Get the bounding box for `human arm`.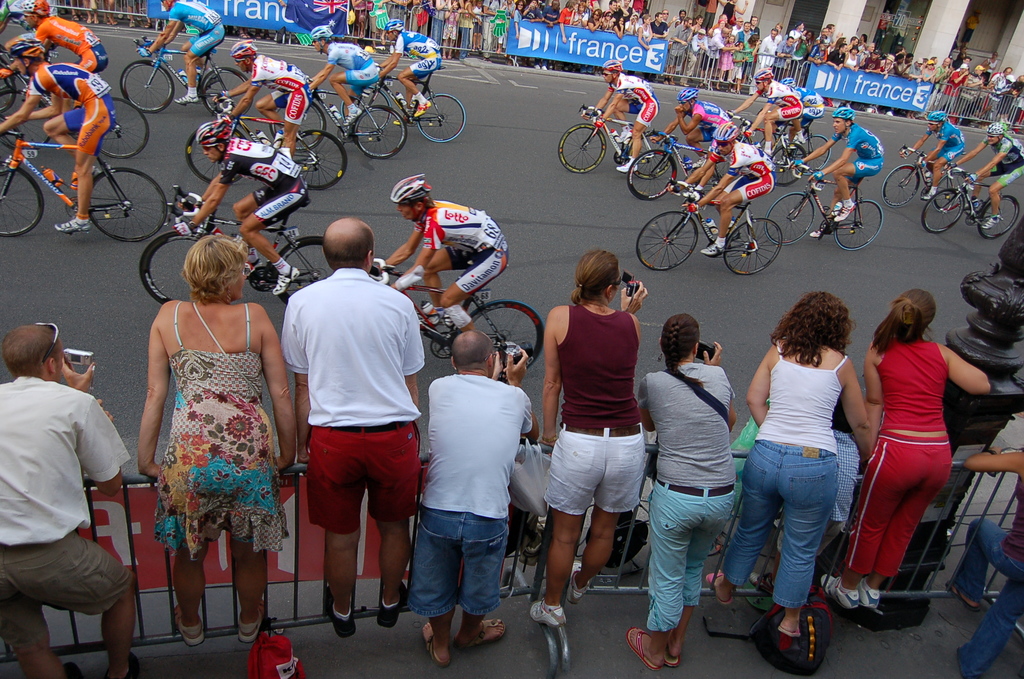
region(712, 33, 740, 51).
